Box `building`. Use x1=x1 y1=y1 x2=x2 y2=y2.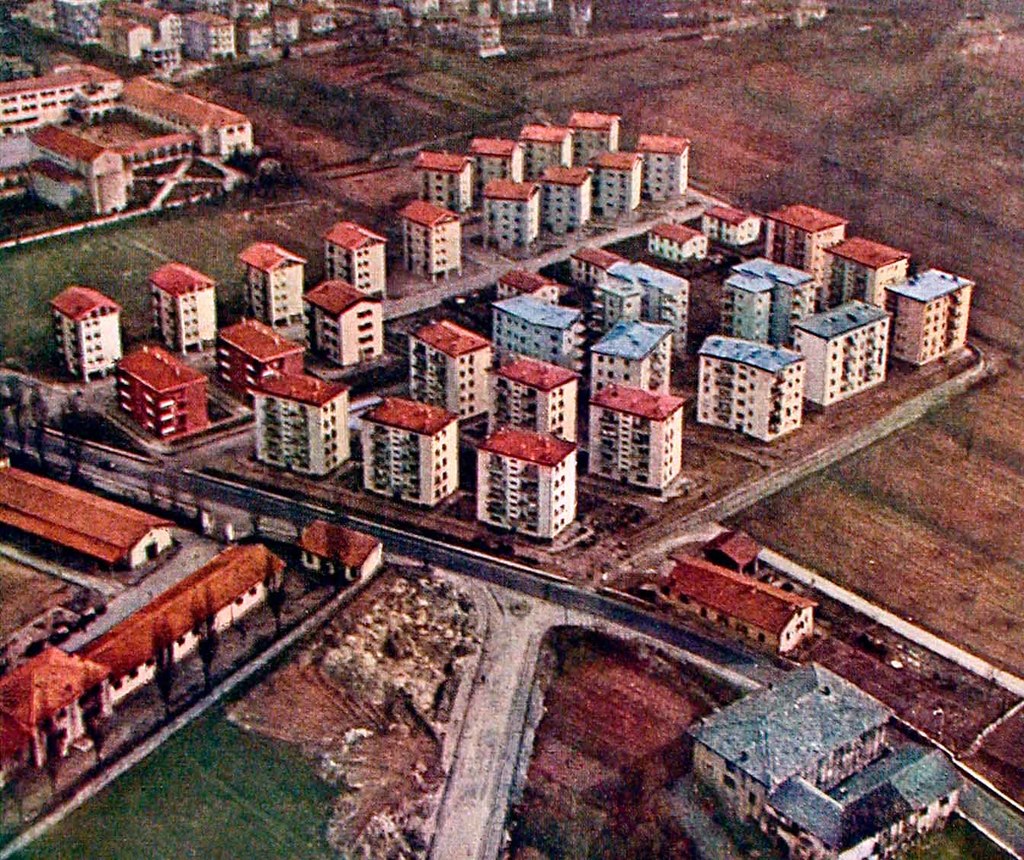
x1=506 y1=107 x2=576 y2=181.
